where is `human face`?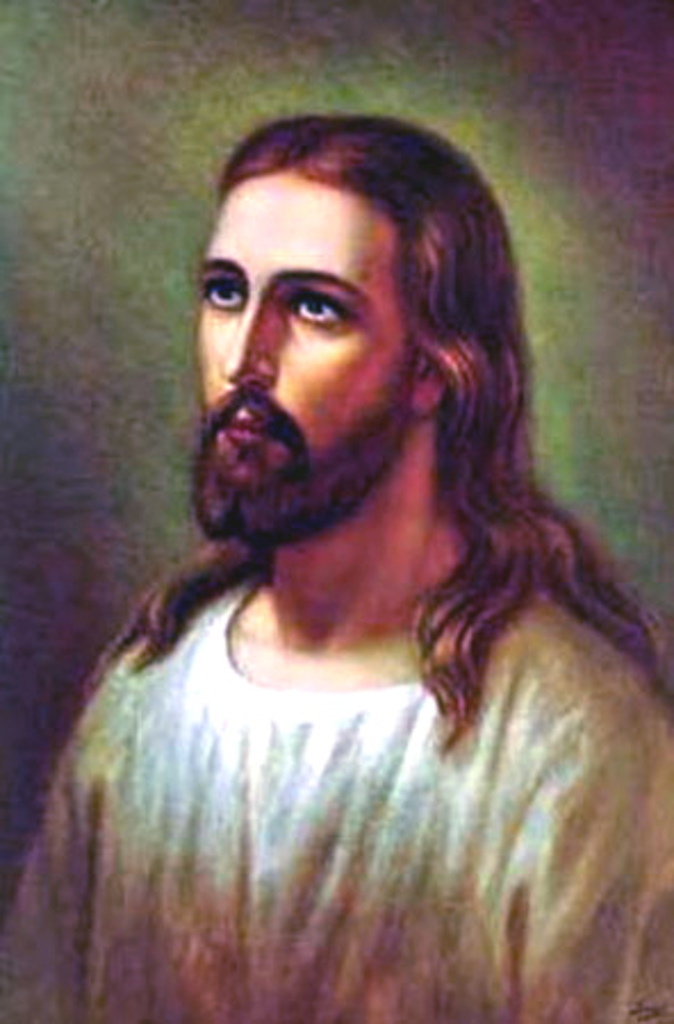
[x1=196, y1=173, x2=412, y2=523].
